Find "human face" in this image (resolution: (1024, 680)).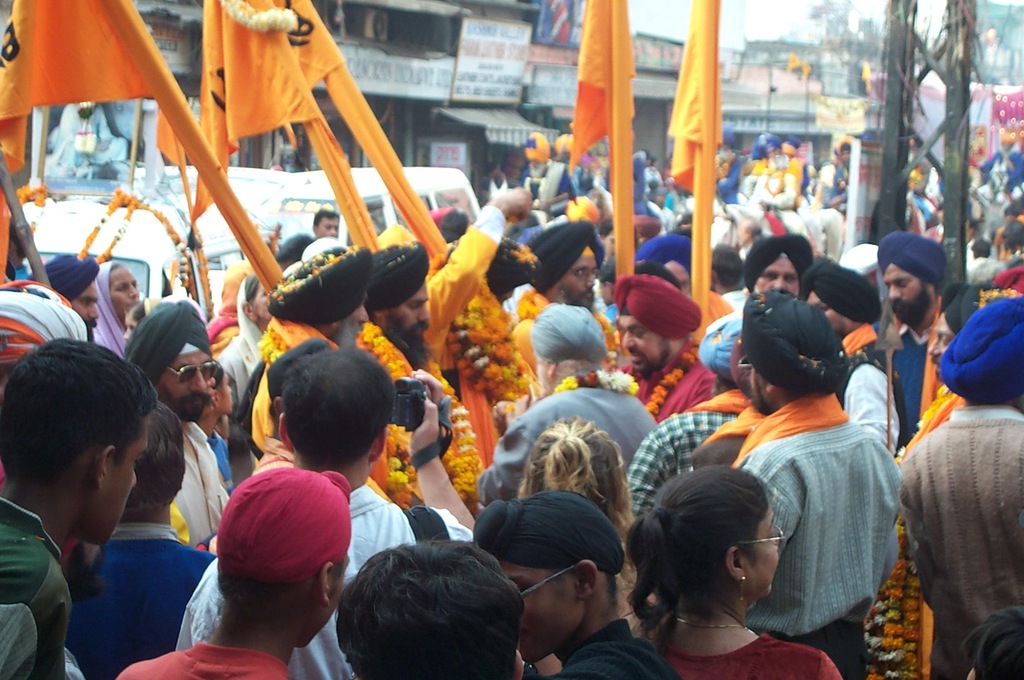
[left=498, top=557, right=579, bottom=661].
